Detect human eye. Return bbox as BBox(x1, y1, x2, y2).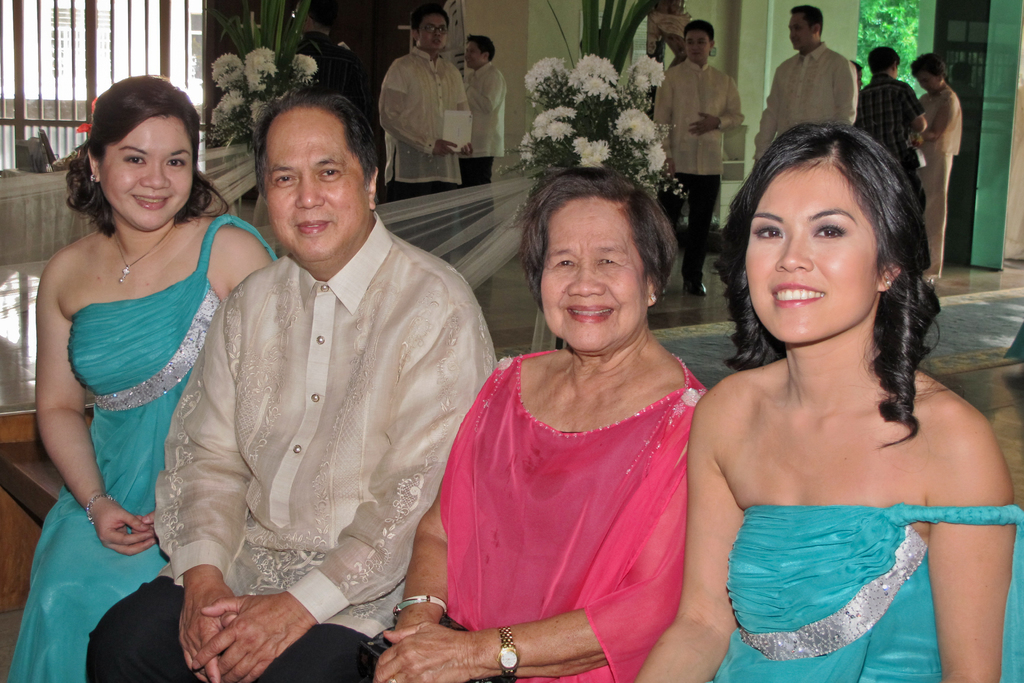
BBox(441, 26, 446, 33).
